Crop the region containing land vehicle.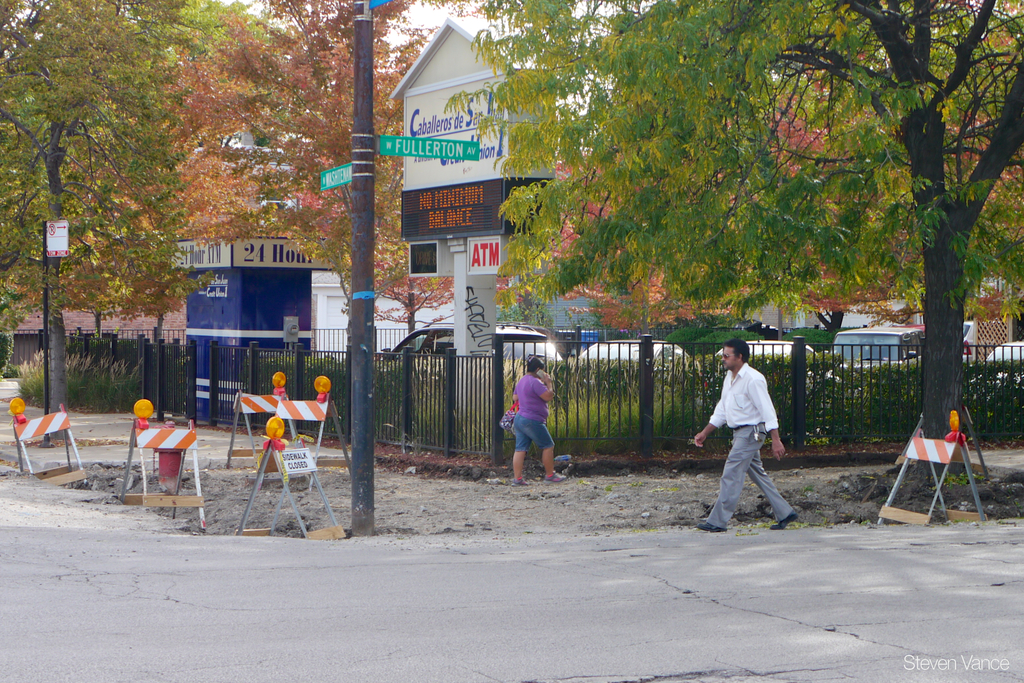
Crop region: left=379, top=318, right=568, bottom=365.
